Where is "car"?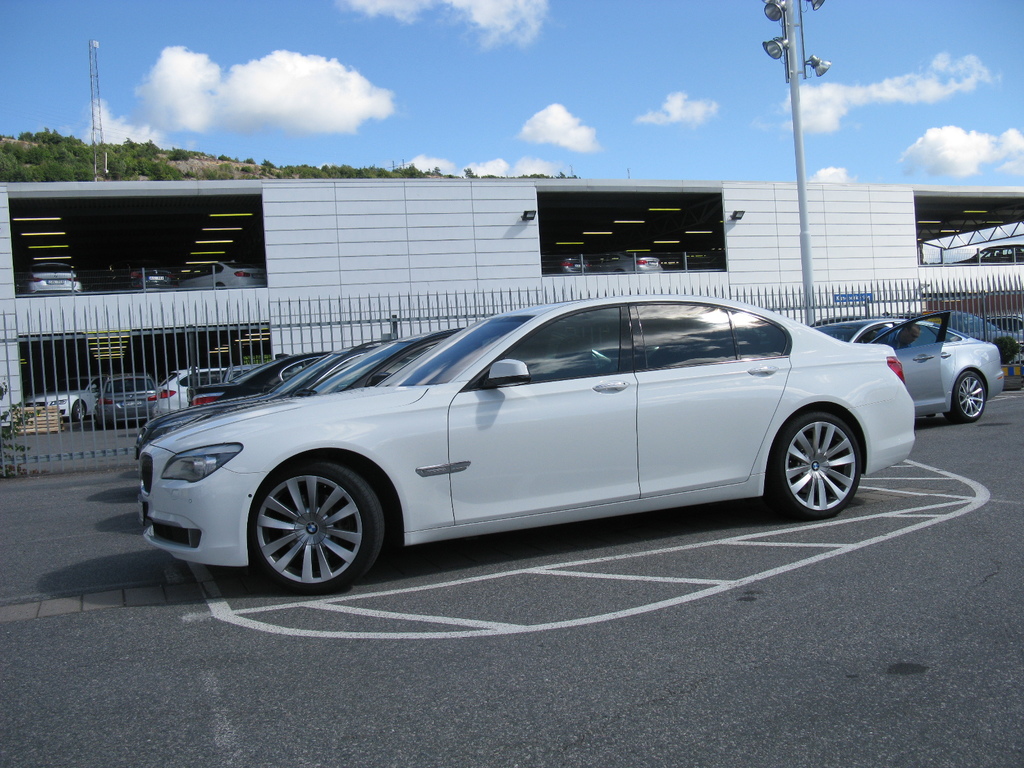
(545,257,589,273).
